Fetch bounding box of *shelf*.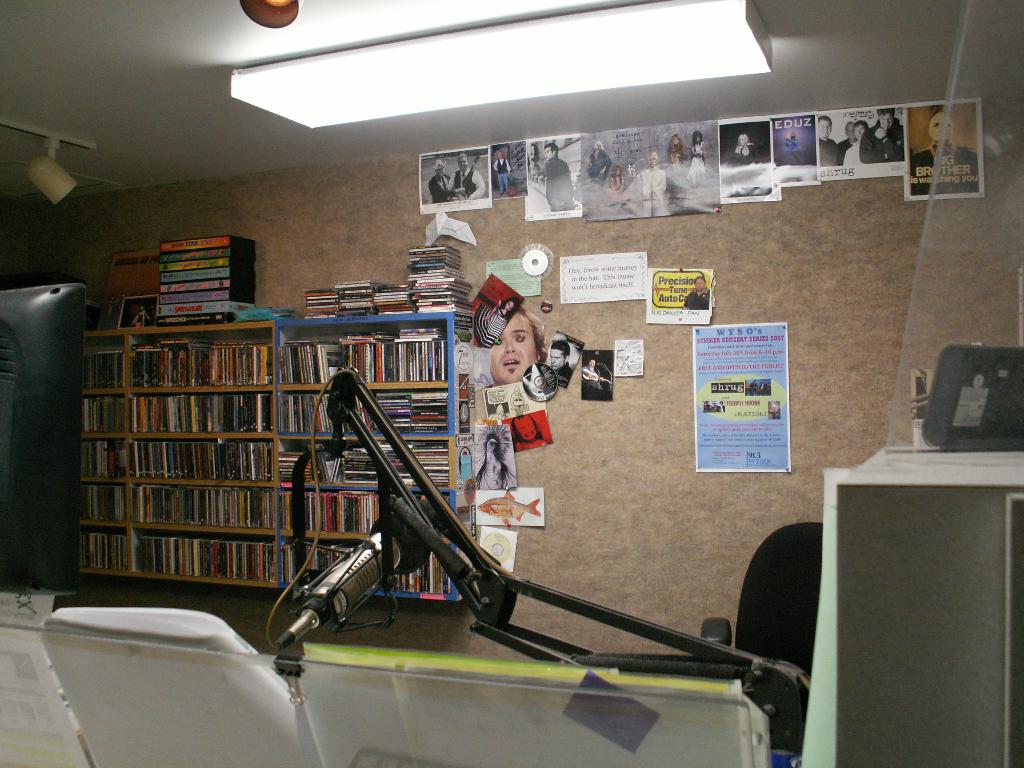
Bbox: Rect(76, 324, 476, 600).
